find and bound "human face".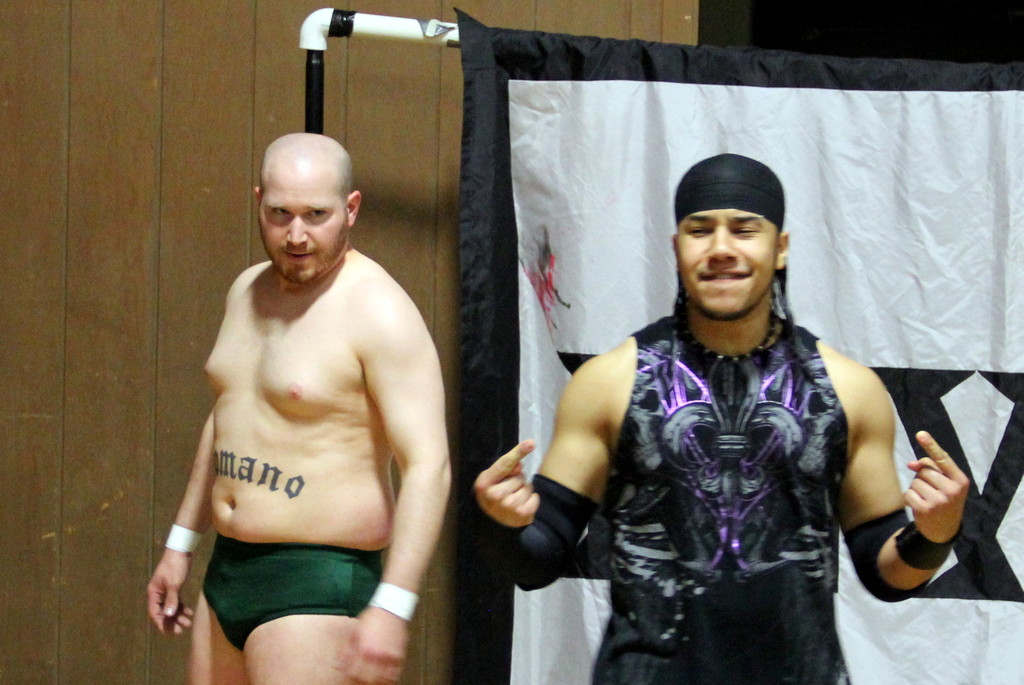
Bound: crop(257, 165, 350, 287).
